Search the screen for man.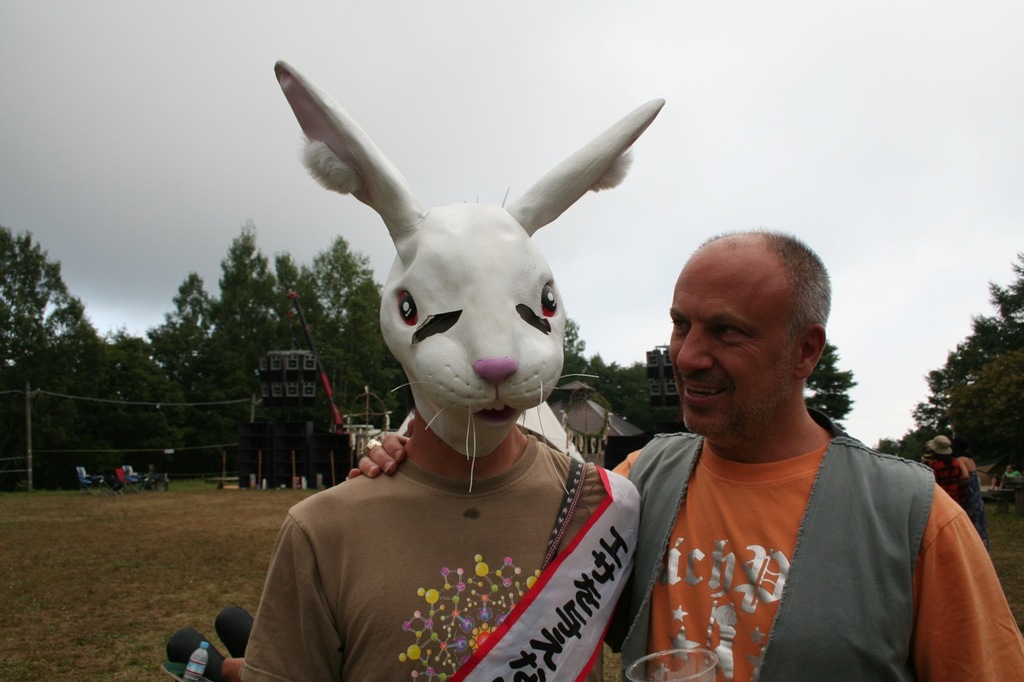
Found at BBox(342, 226, 1023, 681).
